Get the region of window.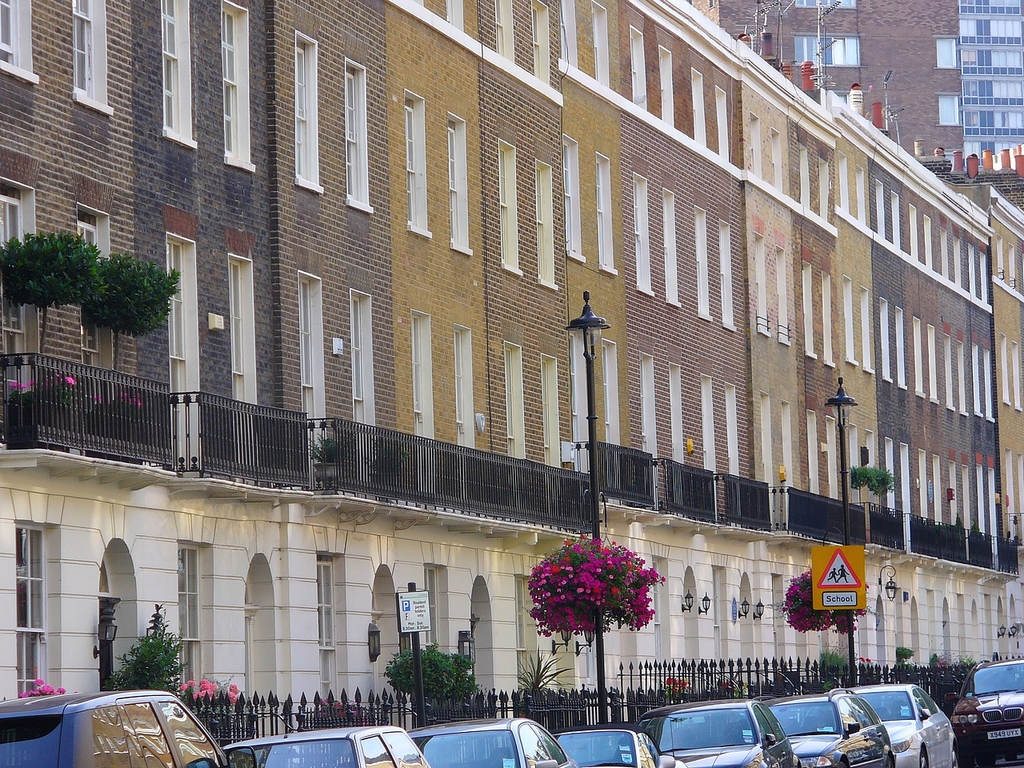
box(539, 173, 550, 286).
